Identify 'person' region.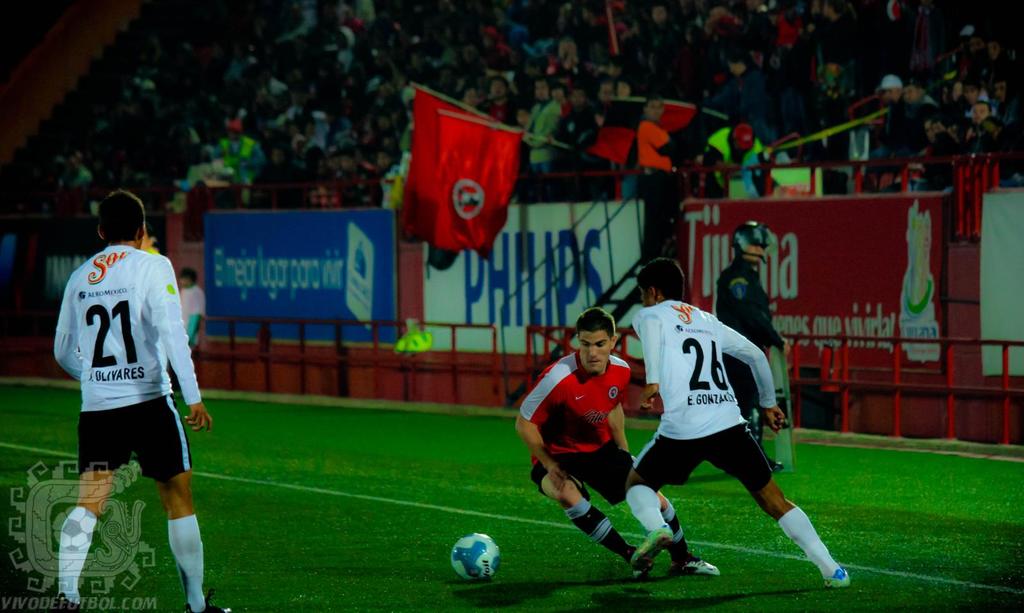
Region: [514, 306, 720, 573].
